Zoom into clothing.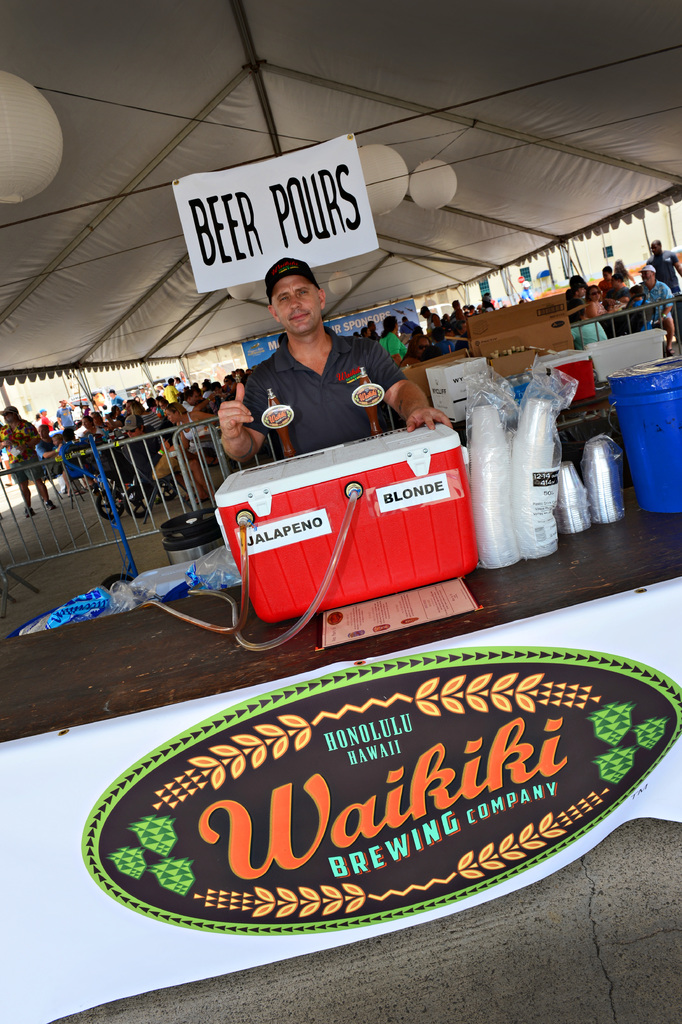
Zoom target: locate(0, 417, 42, 481).
